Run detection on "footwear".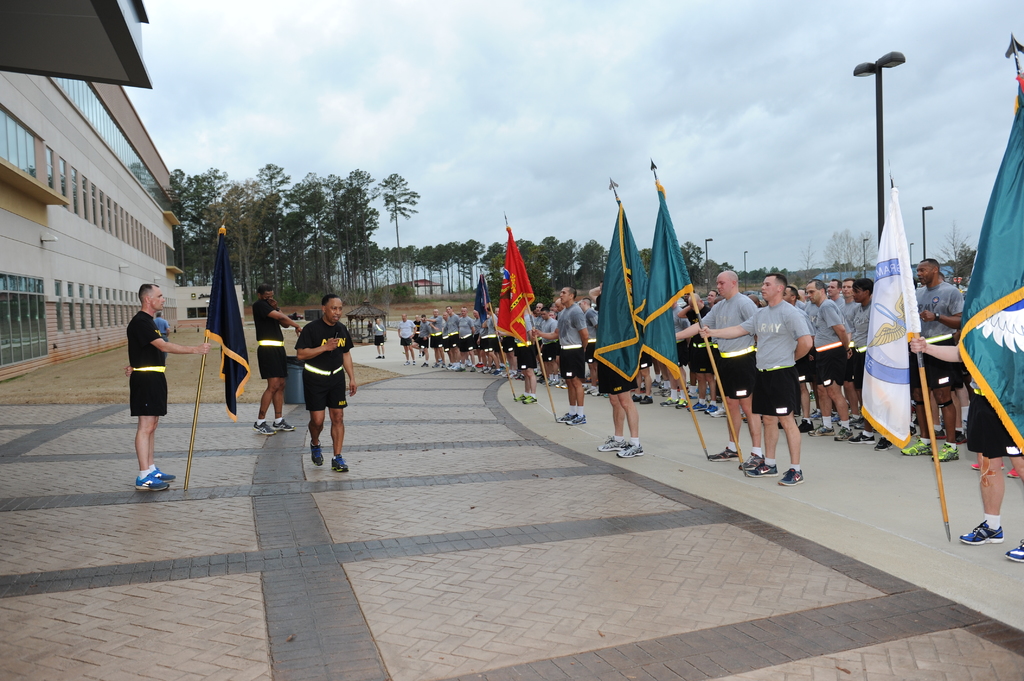
Result: (935,444,957,463).
